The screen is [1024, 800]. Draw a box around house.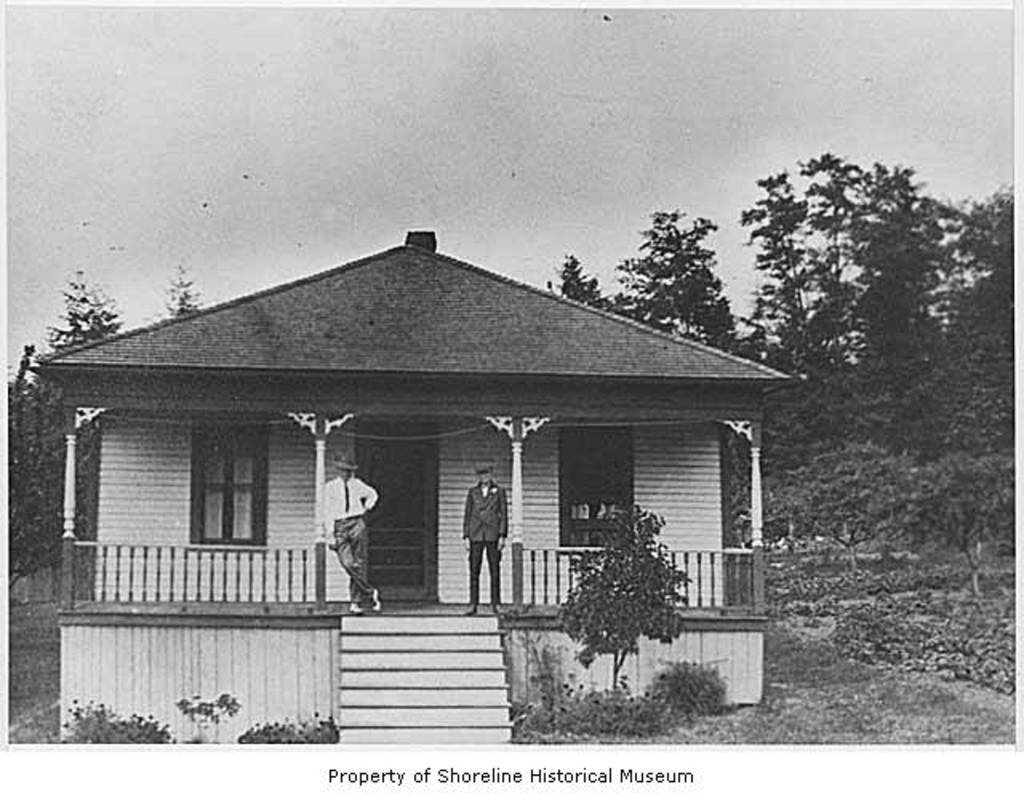
(left=35, top=198, right=826, bottom=720).
